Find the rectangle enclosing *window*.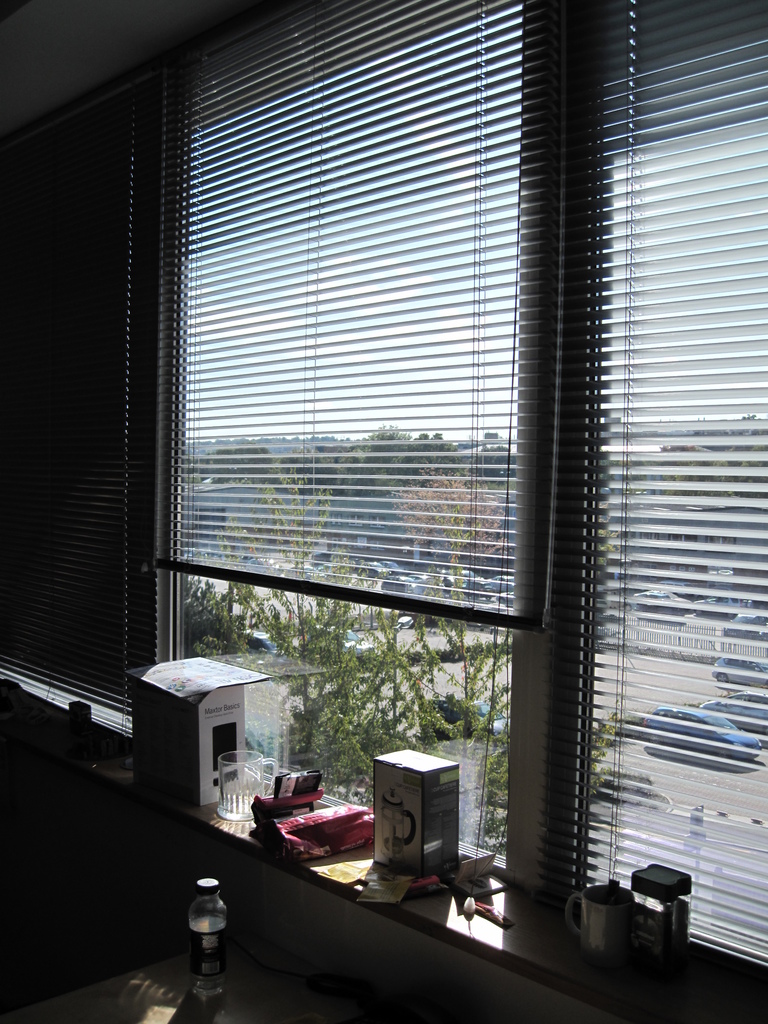
0:0:548:886.
